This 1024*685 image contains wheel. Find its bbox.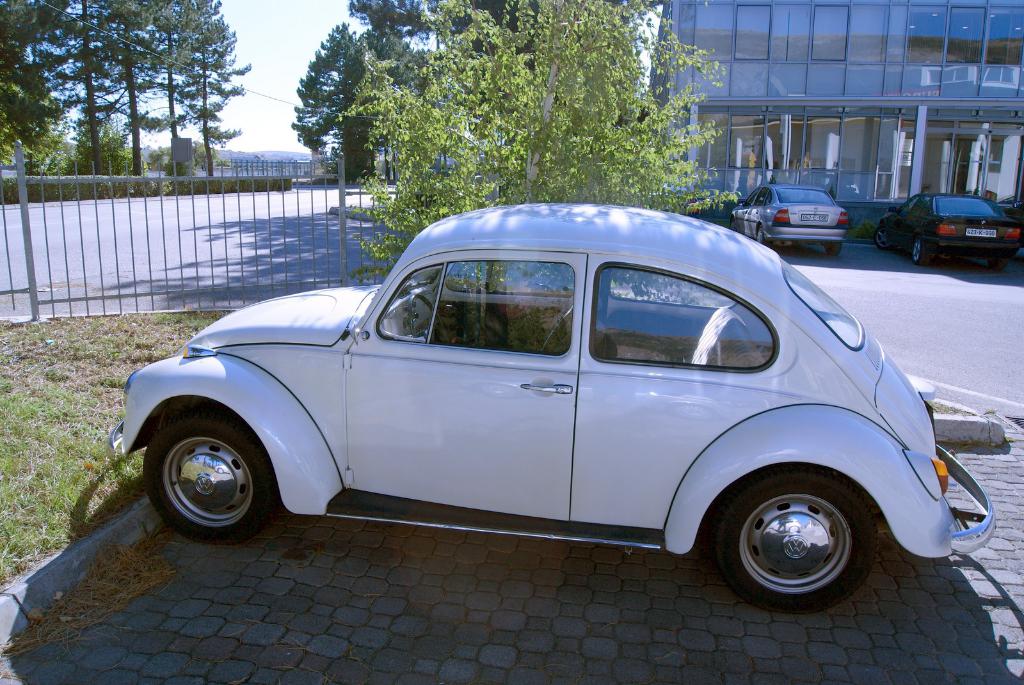
l=708, t=475, r=898, b=608.
